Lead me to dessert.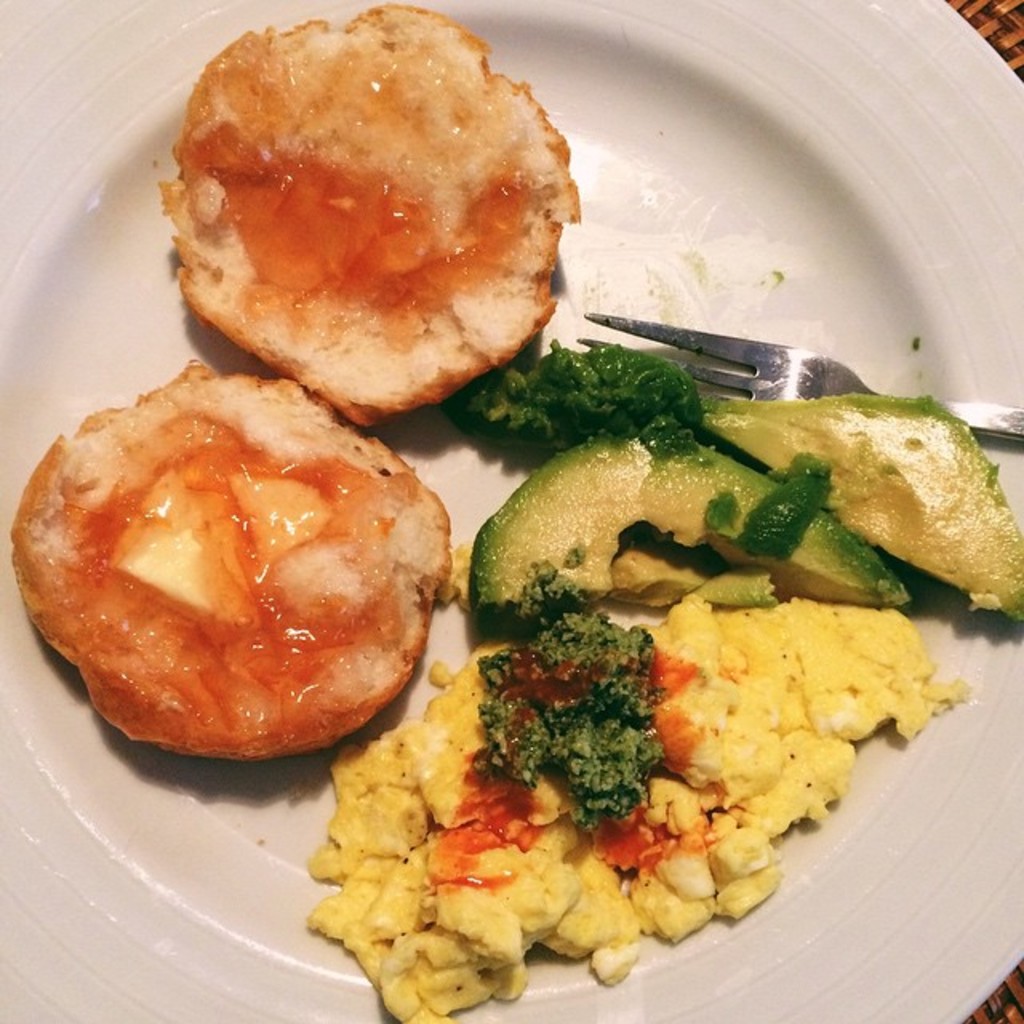
Lead to [3,373,461,758].
